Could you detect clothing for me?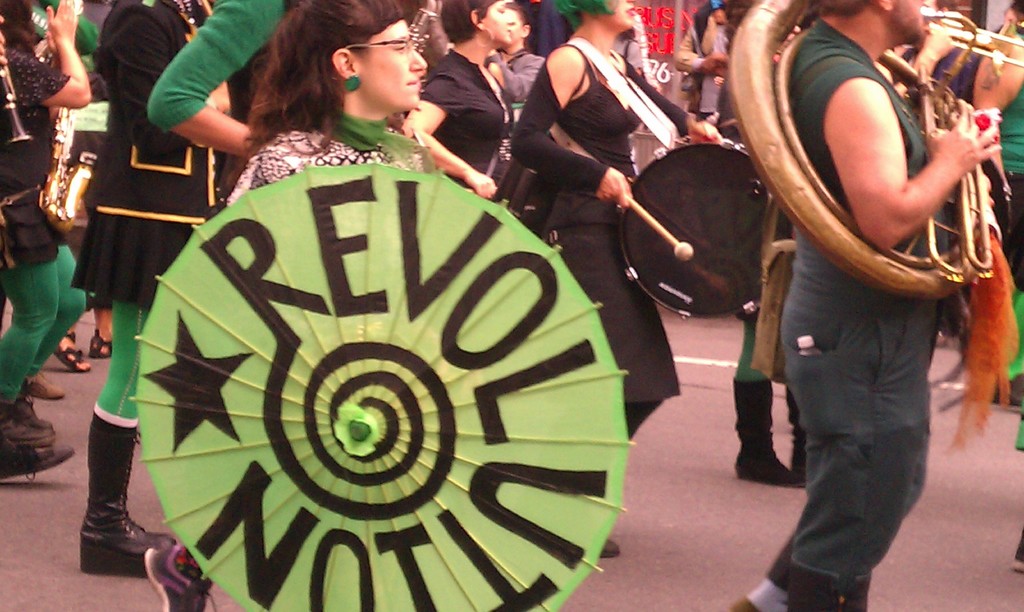
Detection result: Rect(988, 31, 1023, 390).
